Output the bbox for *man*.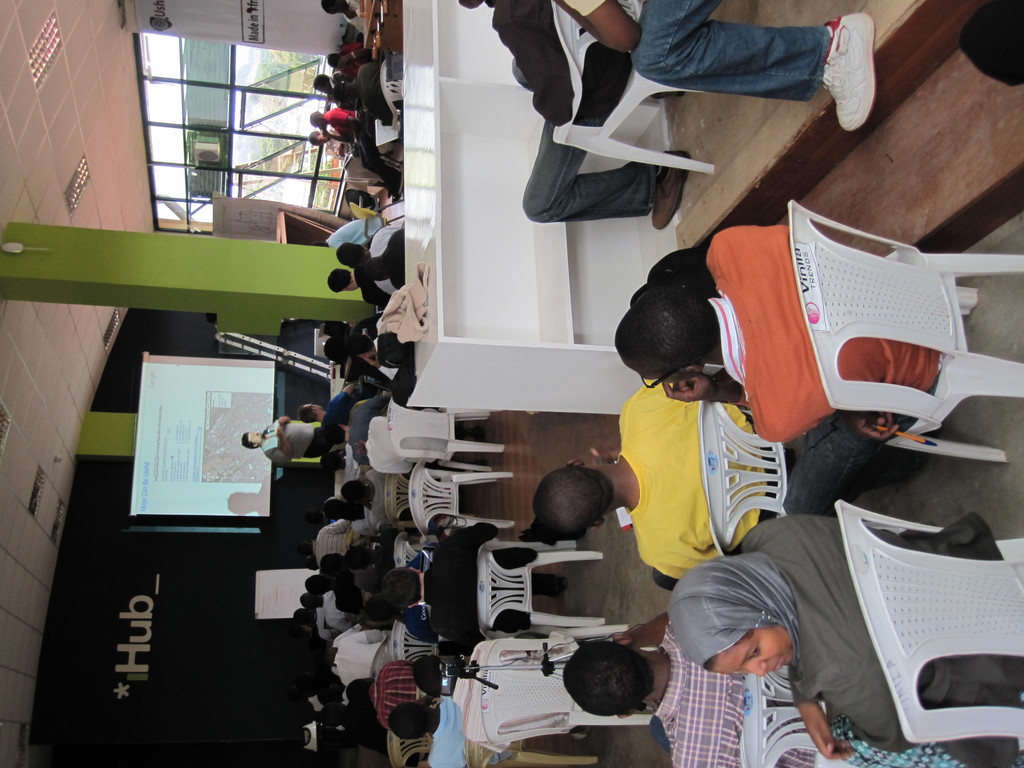
(567, 610, 817, 767).
